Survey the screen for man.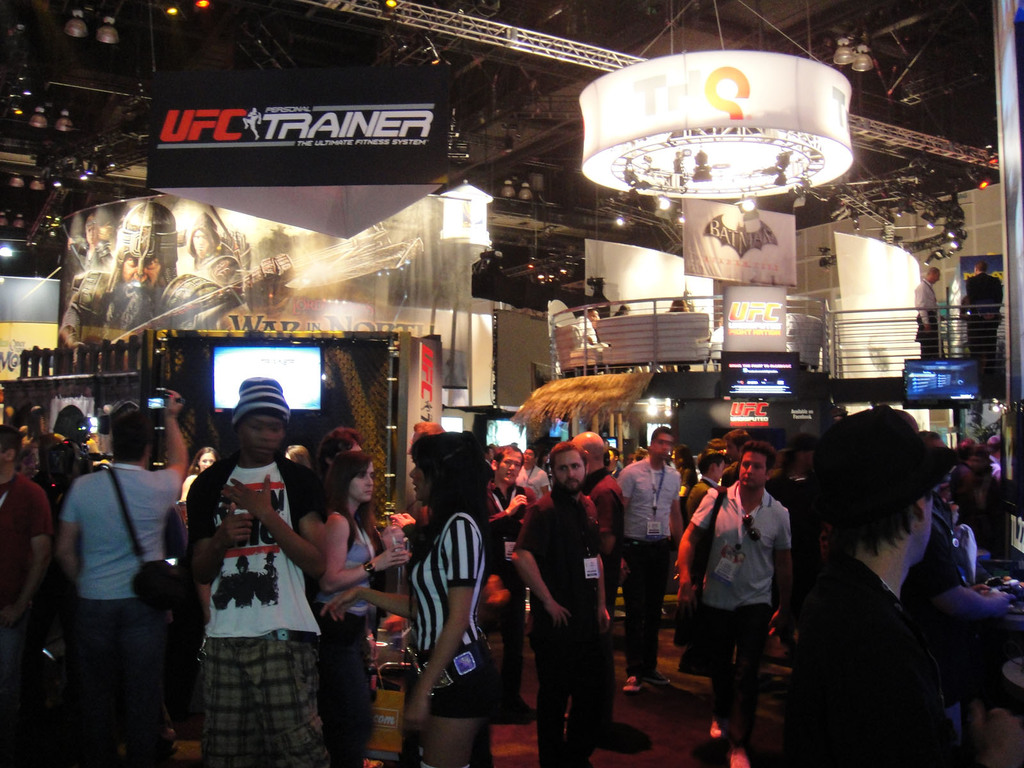
Survey found: left=684, top=436, right=792, bottom=767.
